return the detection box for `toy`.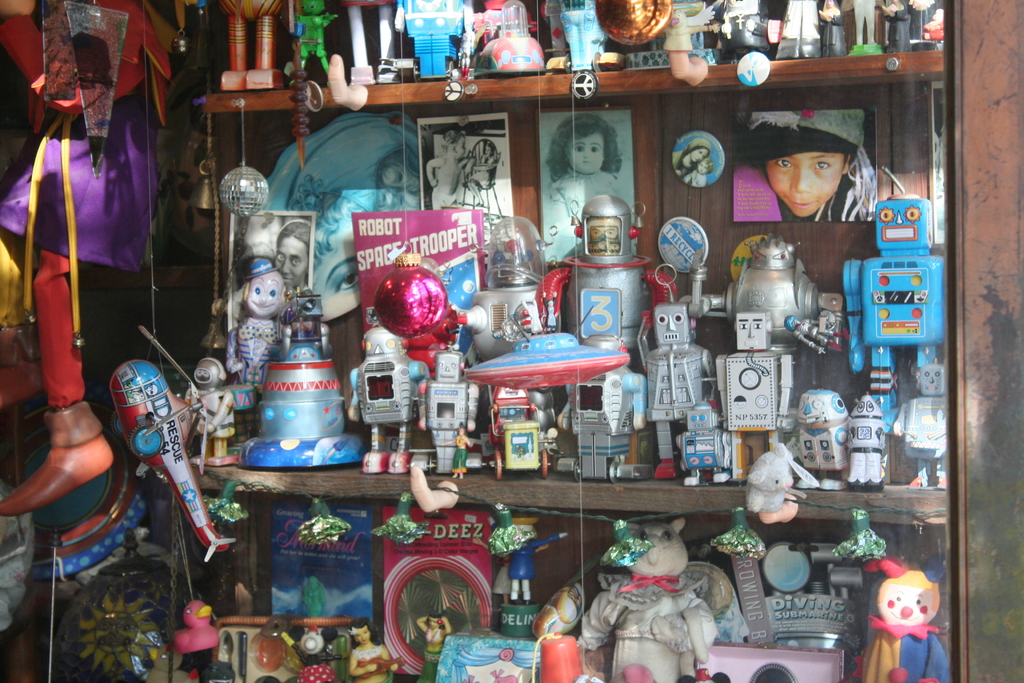
220:281:300:422.
